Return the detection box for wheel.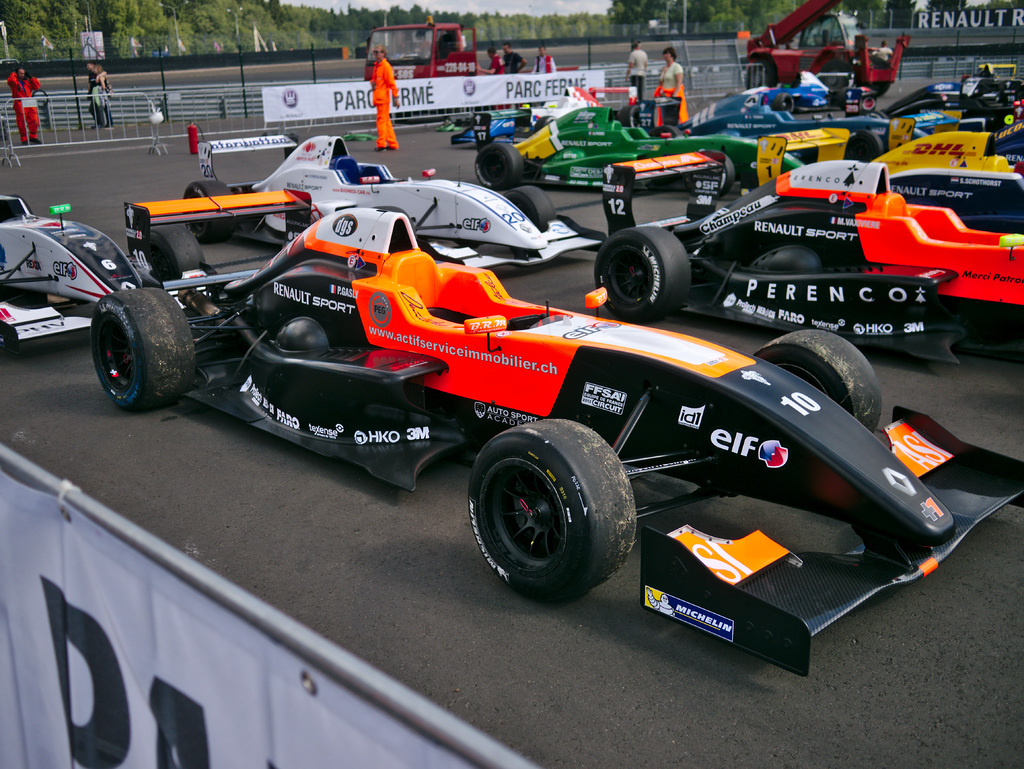
detection(373, 203, 417, 237).
